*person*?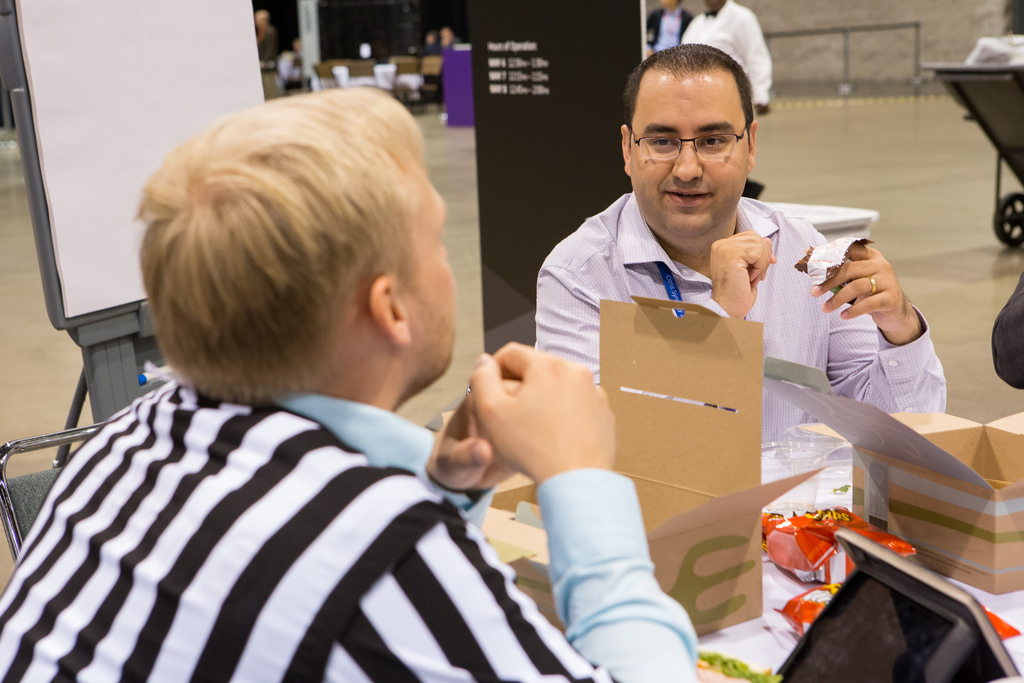
x1=677, y1=0, x2=771, y2=114
